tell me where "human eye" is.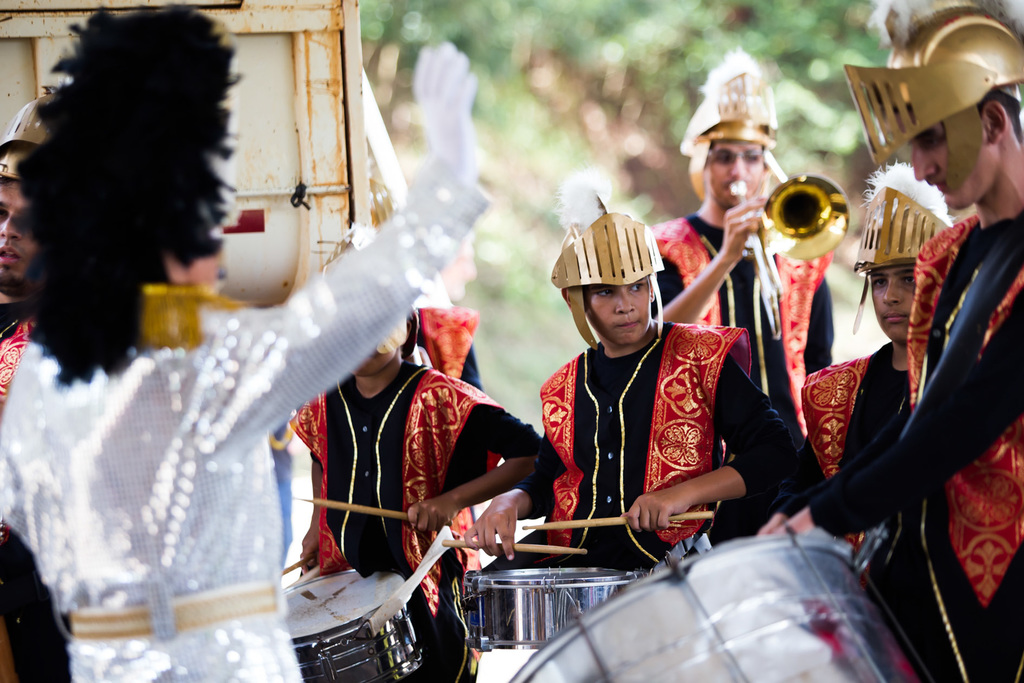
"human eye" is at 900 273 917 286.
